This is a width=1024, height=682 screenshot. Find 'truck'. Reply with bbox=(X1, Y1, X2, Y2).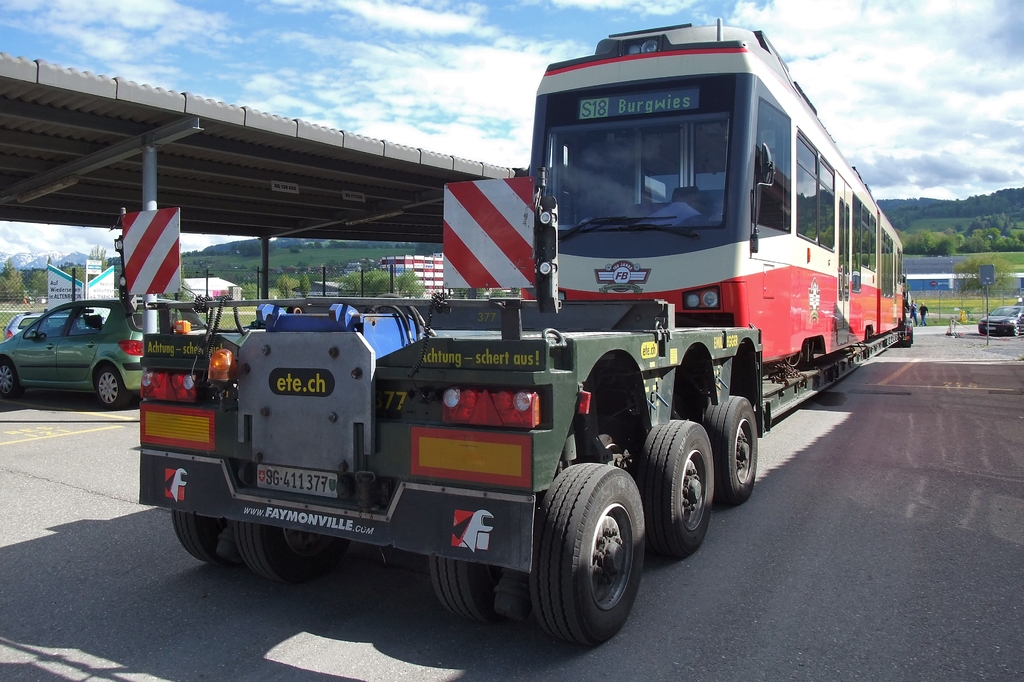
bbox=(111, 12, 916, 660).
